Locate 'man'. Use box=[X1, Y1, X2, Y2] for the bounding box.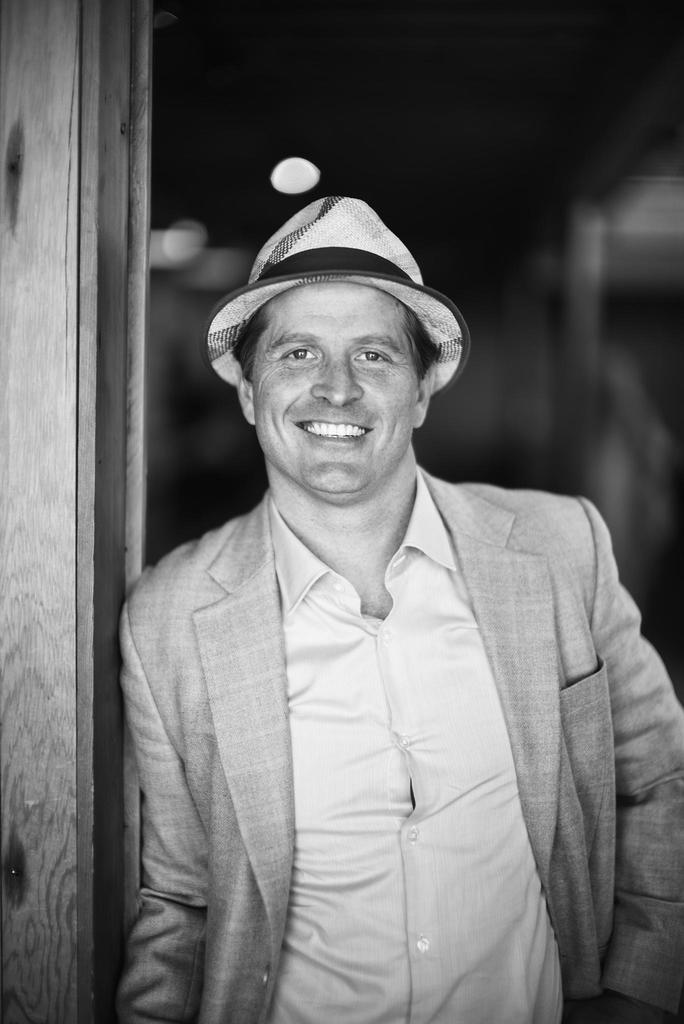
box=[109, 191, 683, 1023].
